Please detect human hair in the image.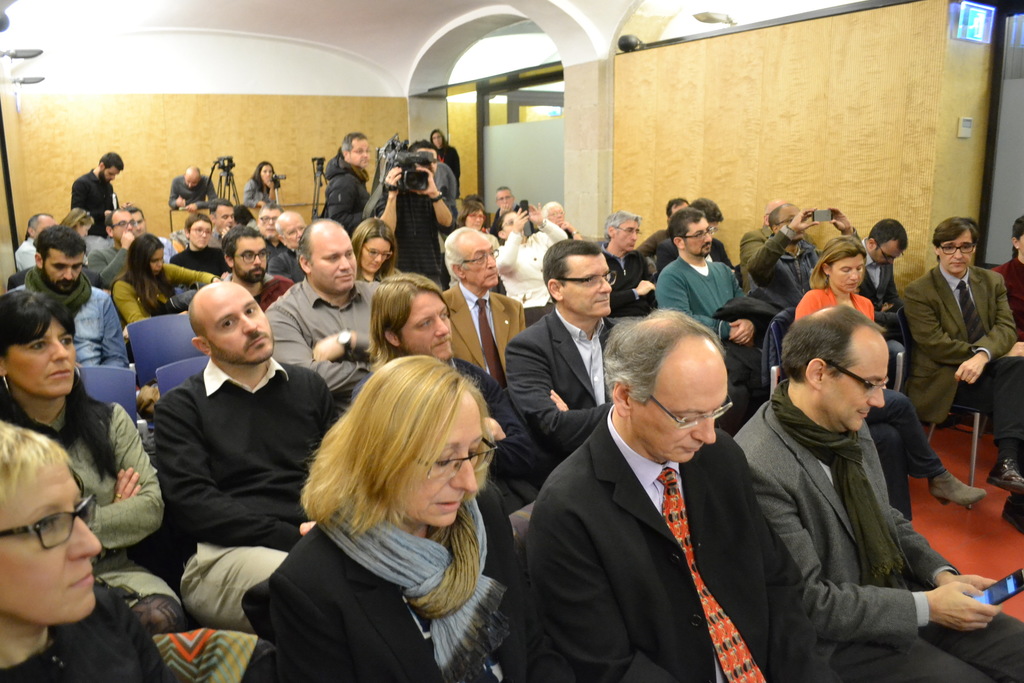
bbox=[441, 228, 481, 286].
